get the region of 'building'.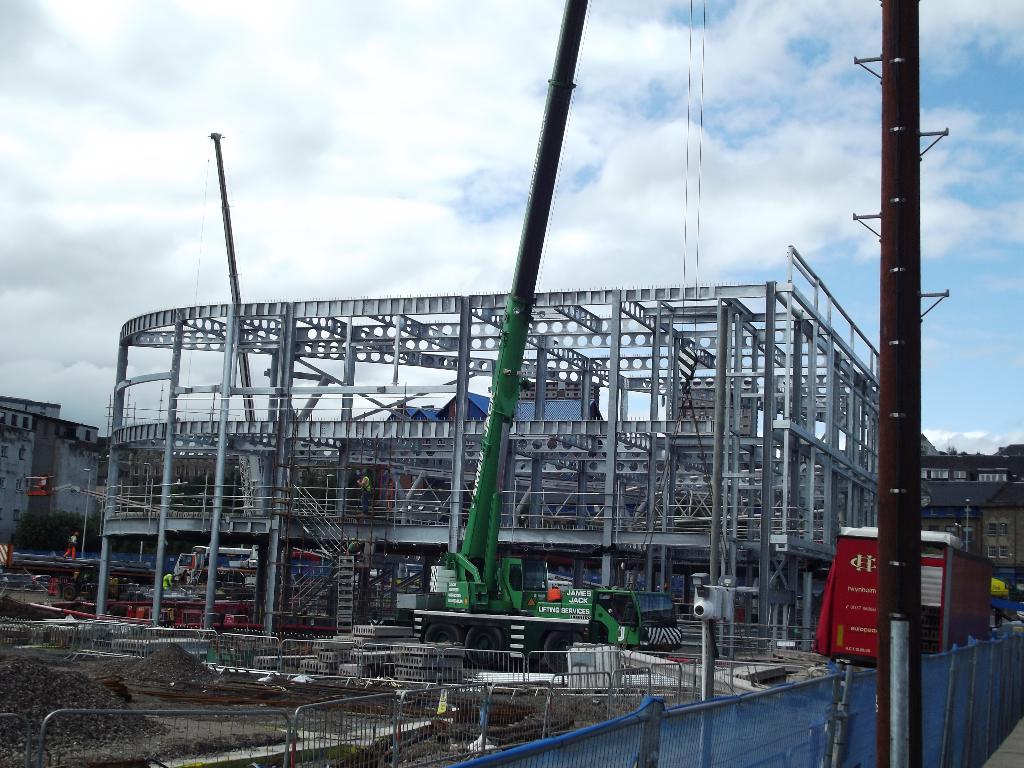
locate(0, 399, 95, 543).
